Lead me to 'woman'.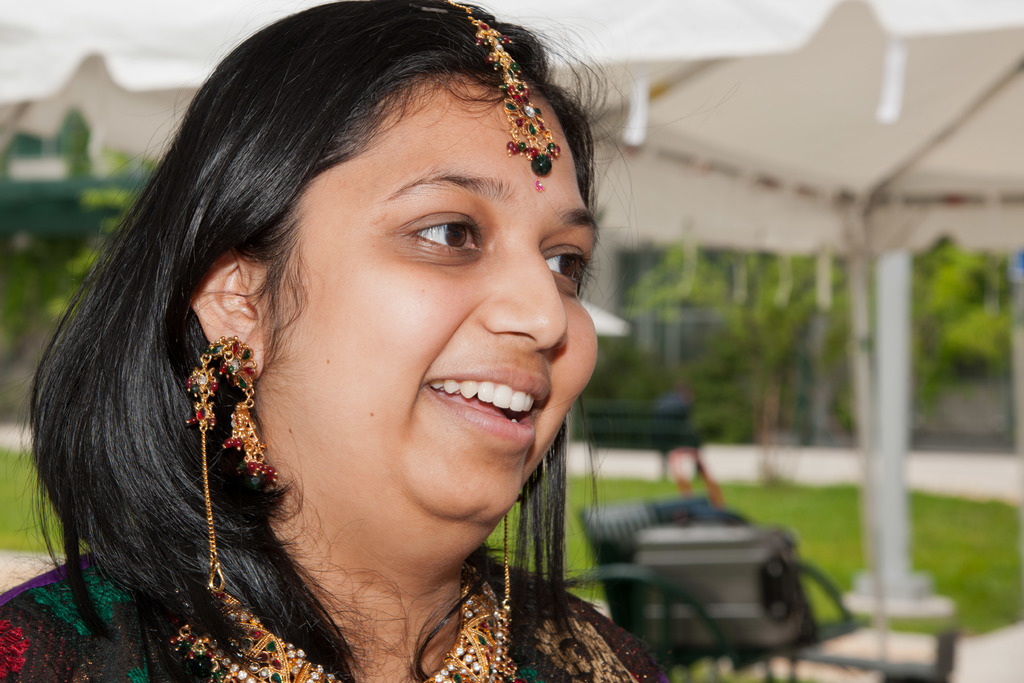
Lead to 20, 0, 662, 682.
